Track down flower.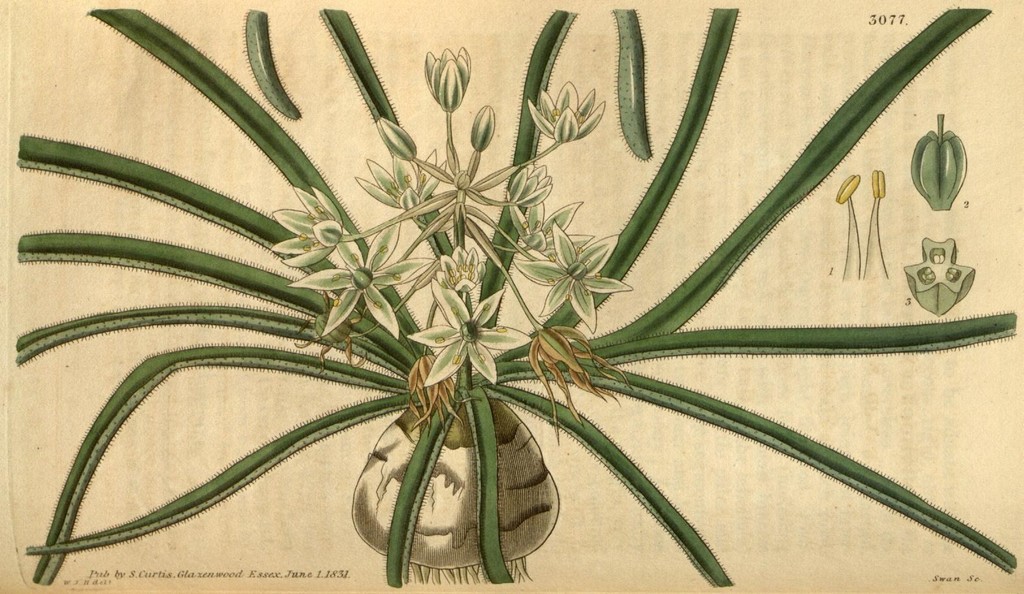
Tracked to region(404, 280, 532, 386).
